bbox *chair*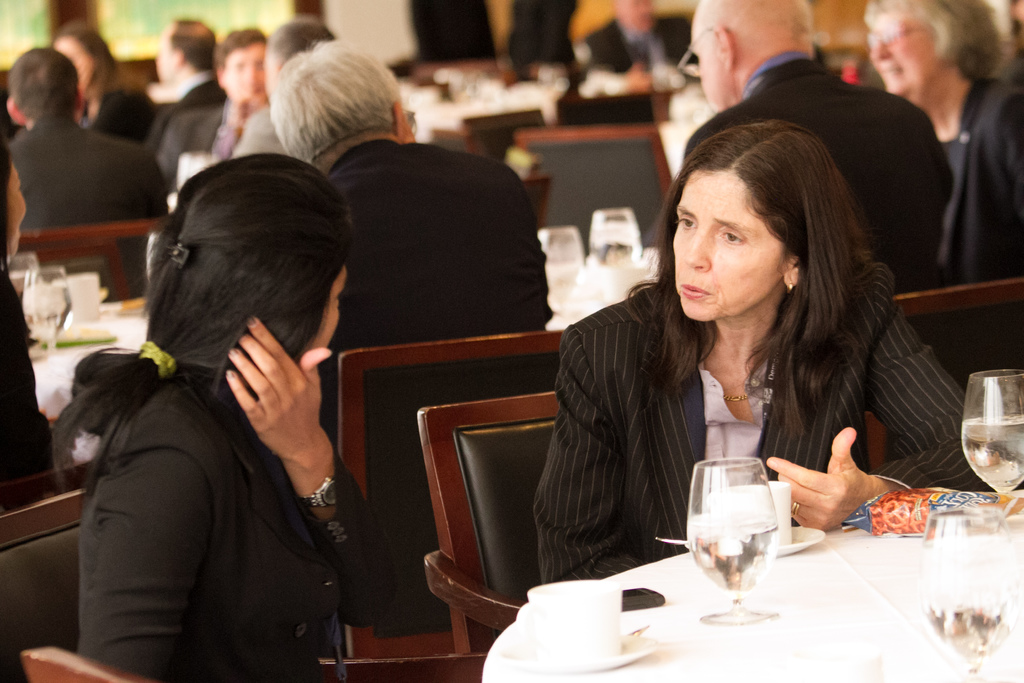
{"left": 22, "top": 646, "right": 140, "bottom": 682}
